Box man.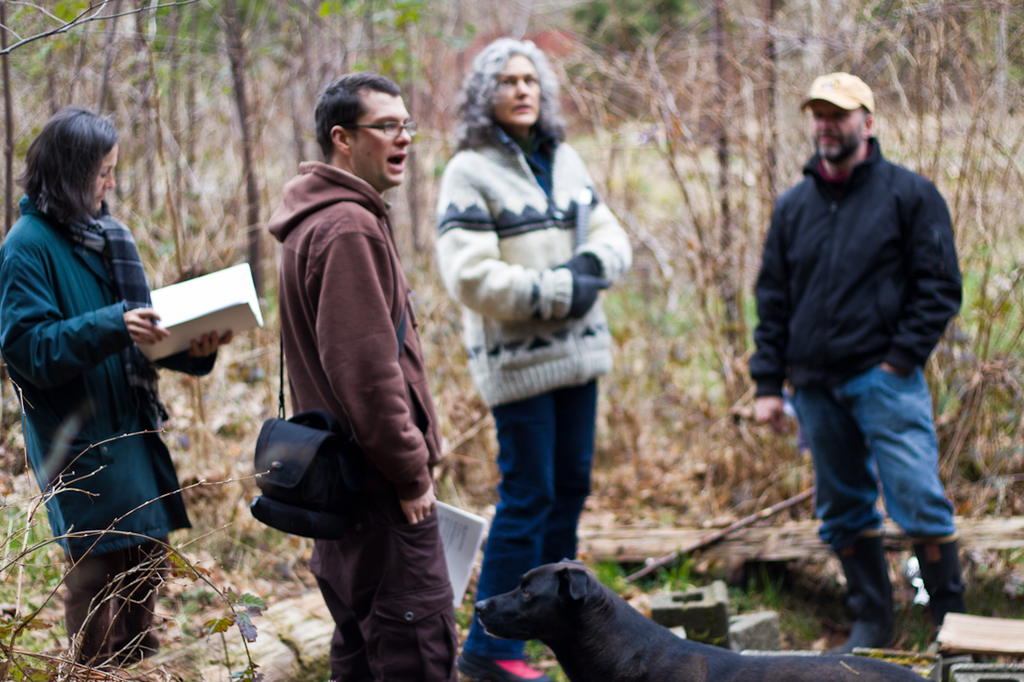
x1=238, y1=70, x2=445, y2=672.
